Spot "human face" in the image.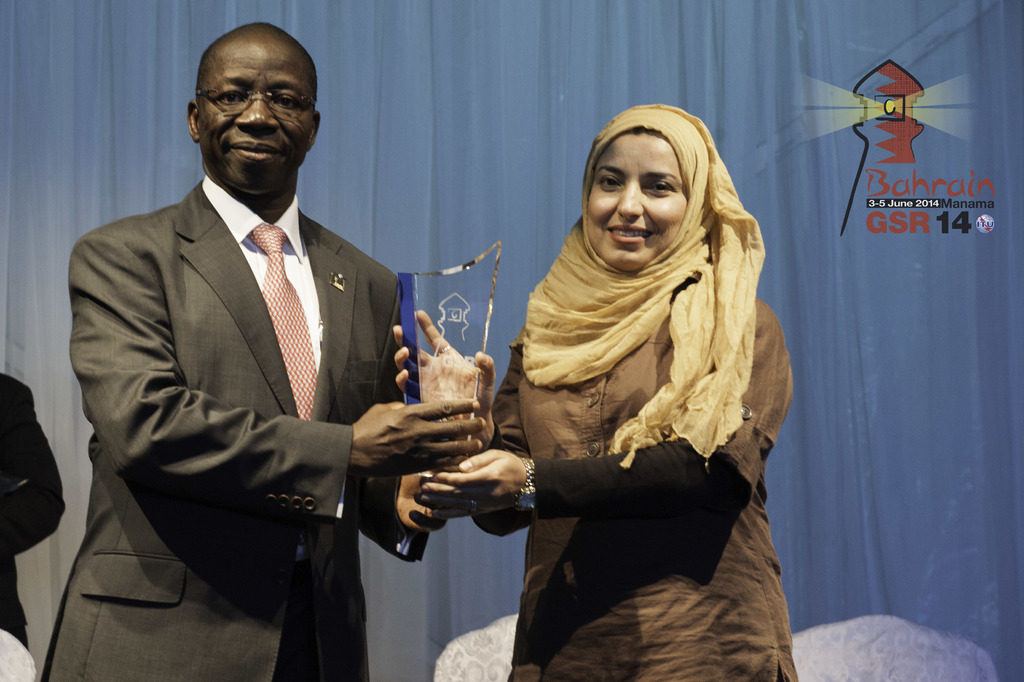
"human face" found at 203:25:316:192.
